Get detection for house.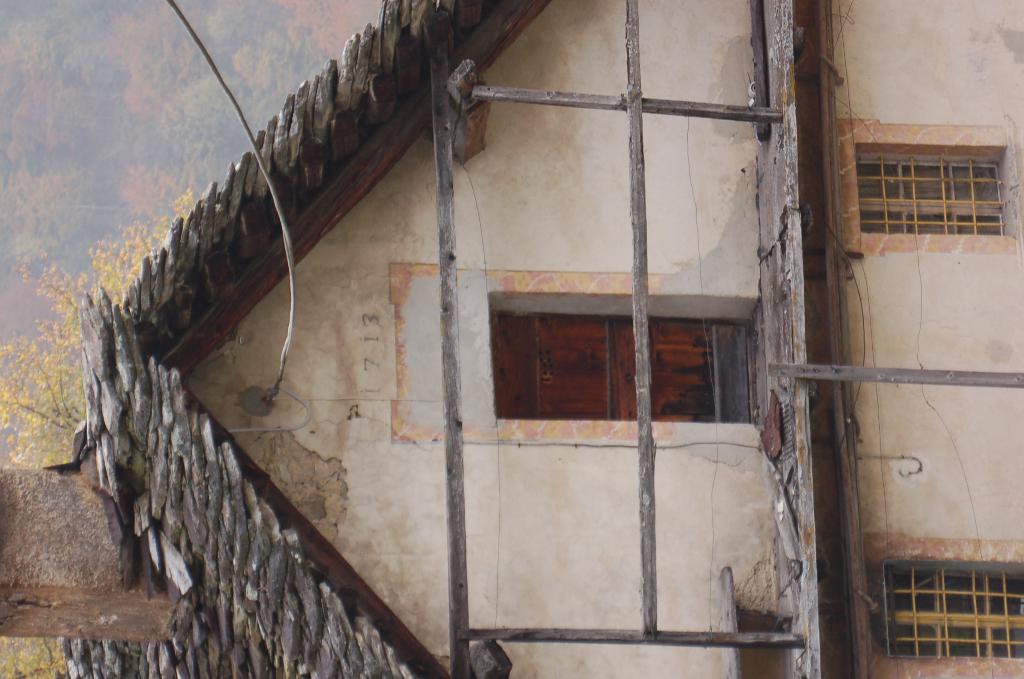
Detection: bbox=(0, 0, 1023, 678).
